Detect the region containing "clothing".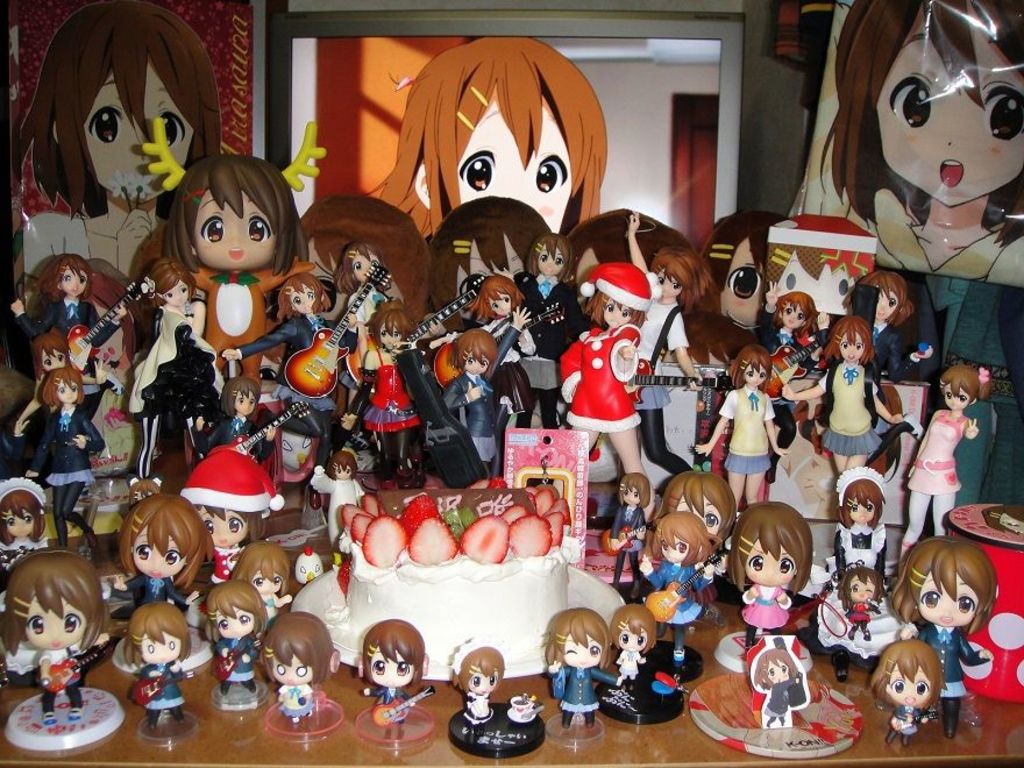
248,321,336,456.
